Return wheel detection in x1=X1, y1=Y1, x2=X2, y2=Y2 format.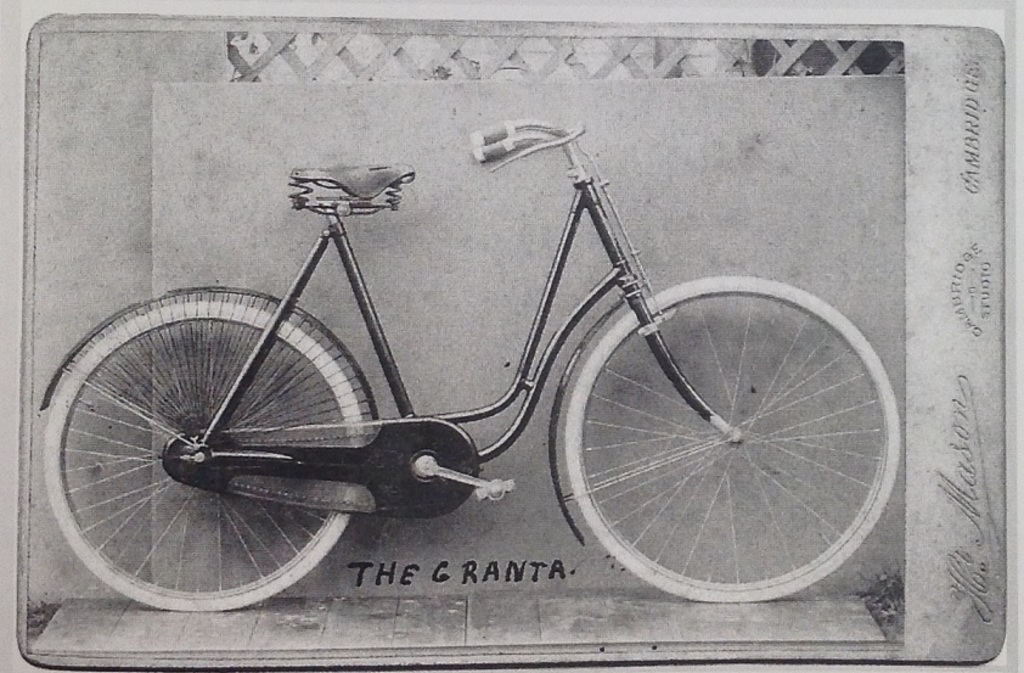
x1=44, y1=290, x2=420, y2=606.
